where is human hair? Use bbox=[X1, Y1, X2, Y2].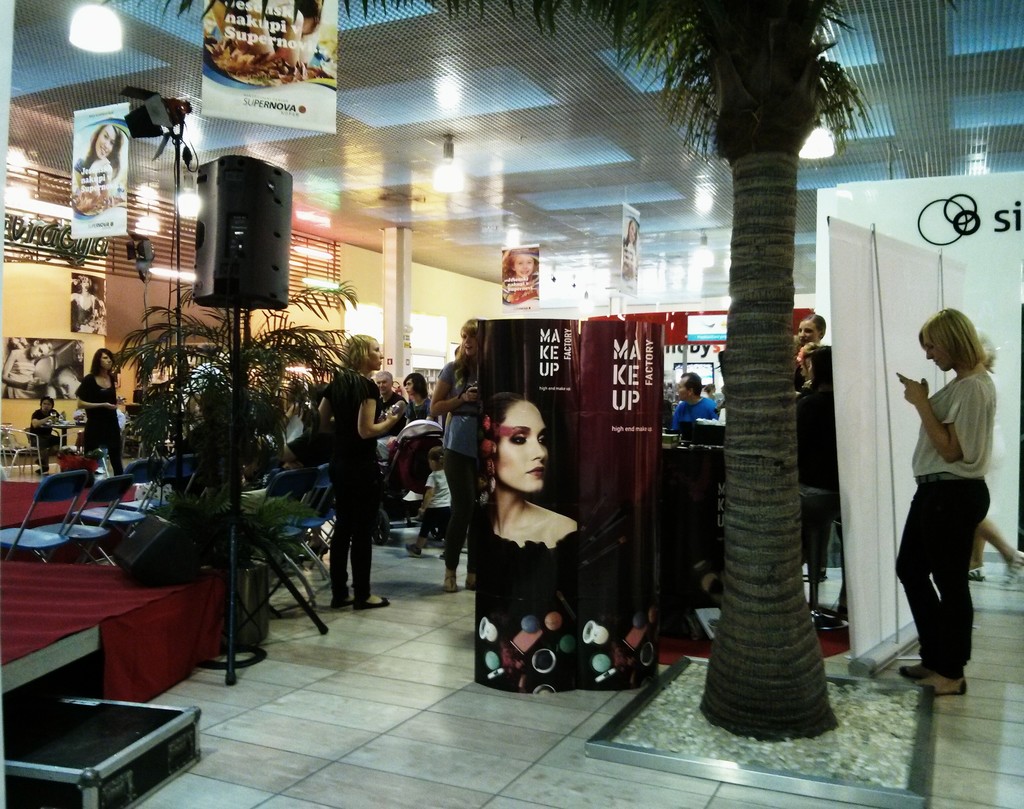
bbox=[431, 445, 445, 464].
